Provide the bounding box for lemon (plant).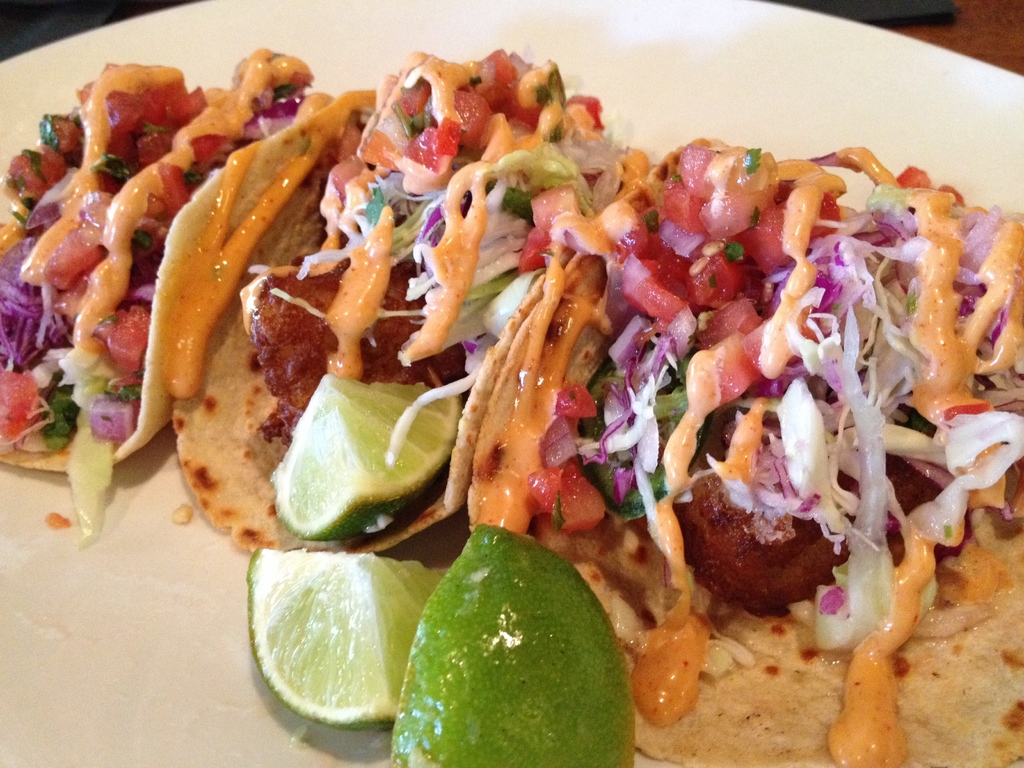
{"left": 386, "top": 525, "right": 634, "bottom": 767}.
